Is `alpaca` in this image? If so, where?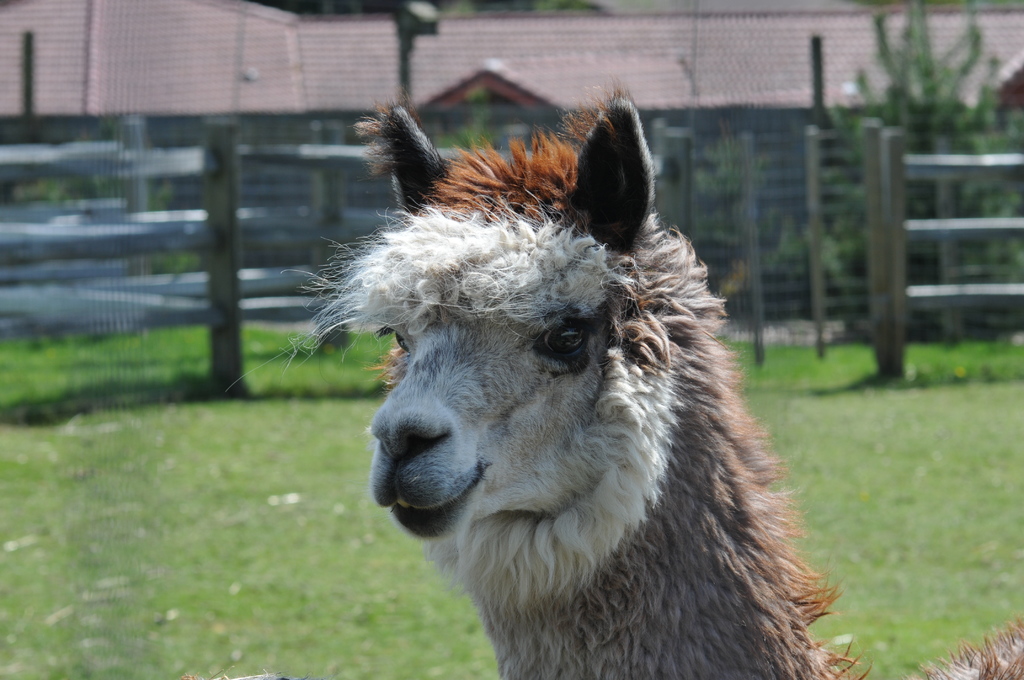
Yes, at l=224, t=77, r=1023, b=679.
